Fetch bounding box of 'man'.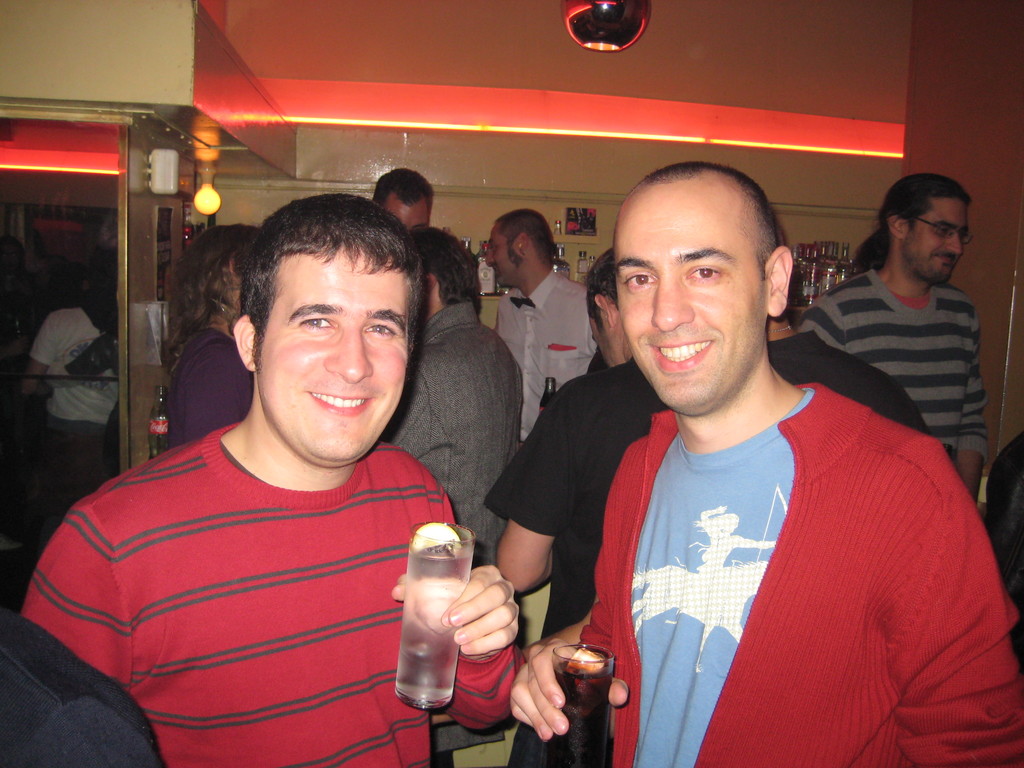
Bbox: [left=374, top=168, right=429, bottom=233].
